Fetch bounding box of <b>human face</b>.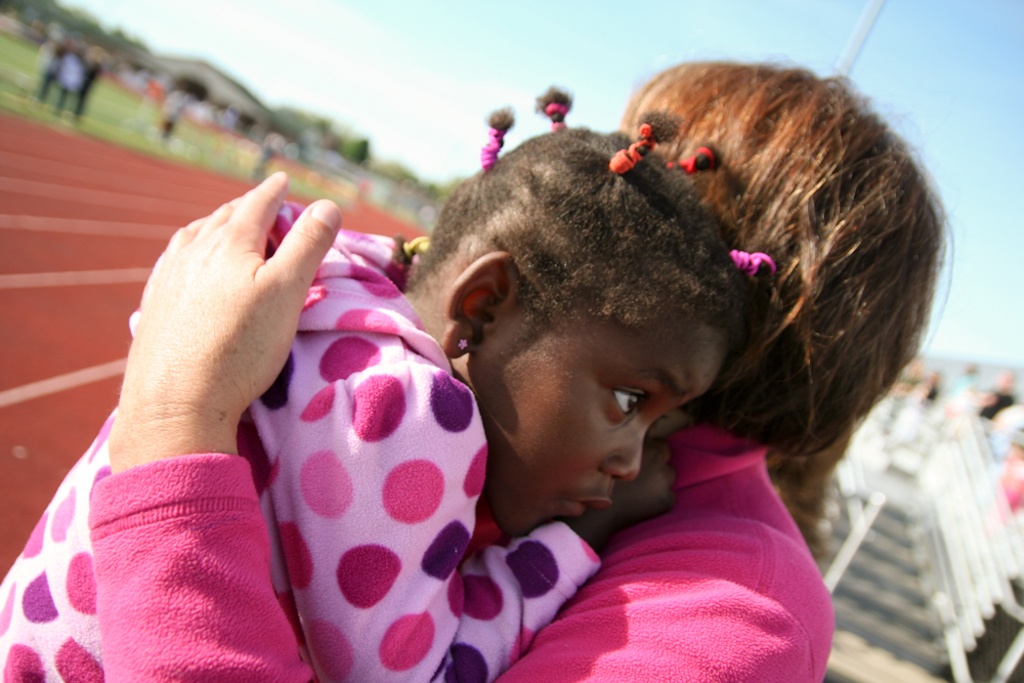
Bbox: 467, 307, 728, 544.
